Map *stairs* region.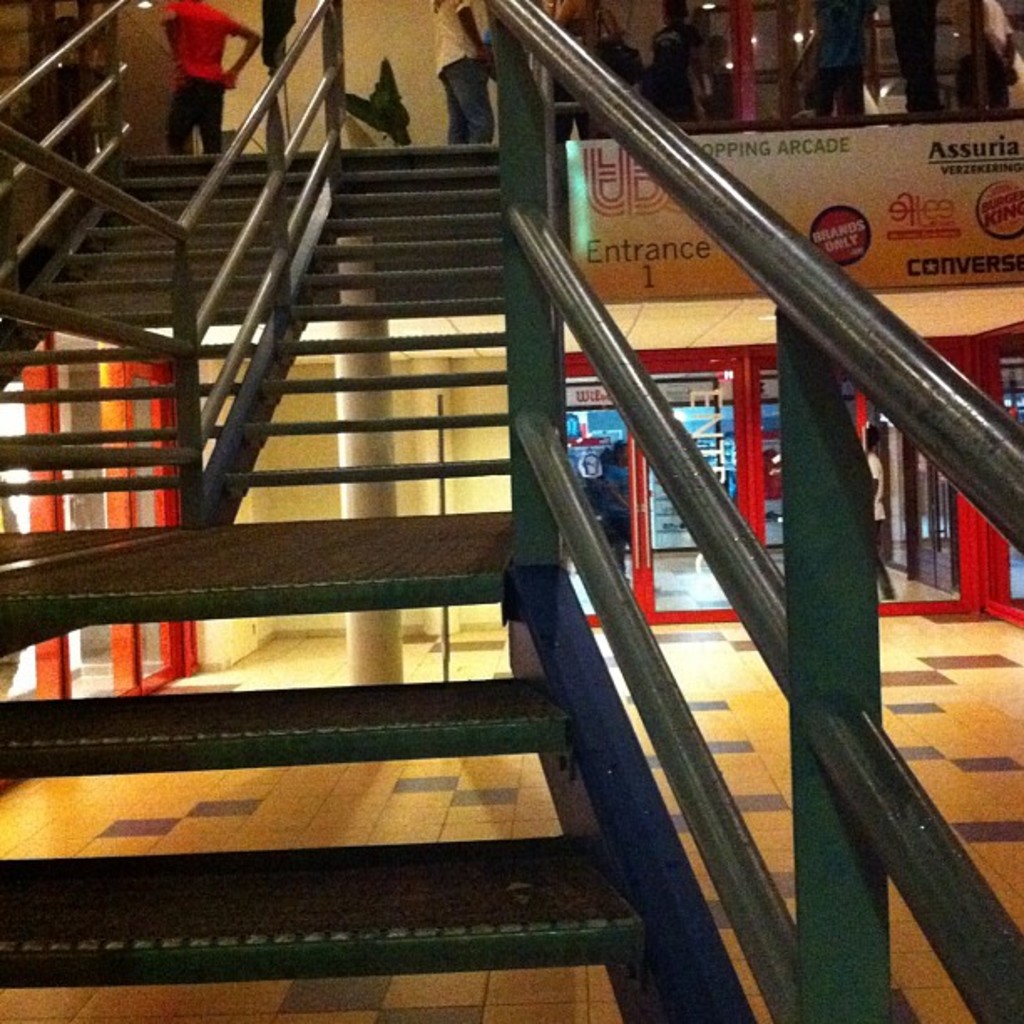
Mapped to 0 136 678 1022.
